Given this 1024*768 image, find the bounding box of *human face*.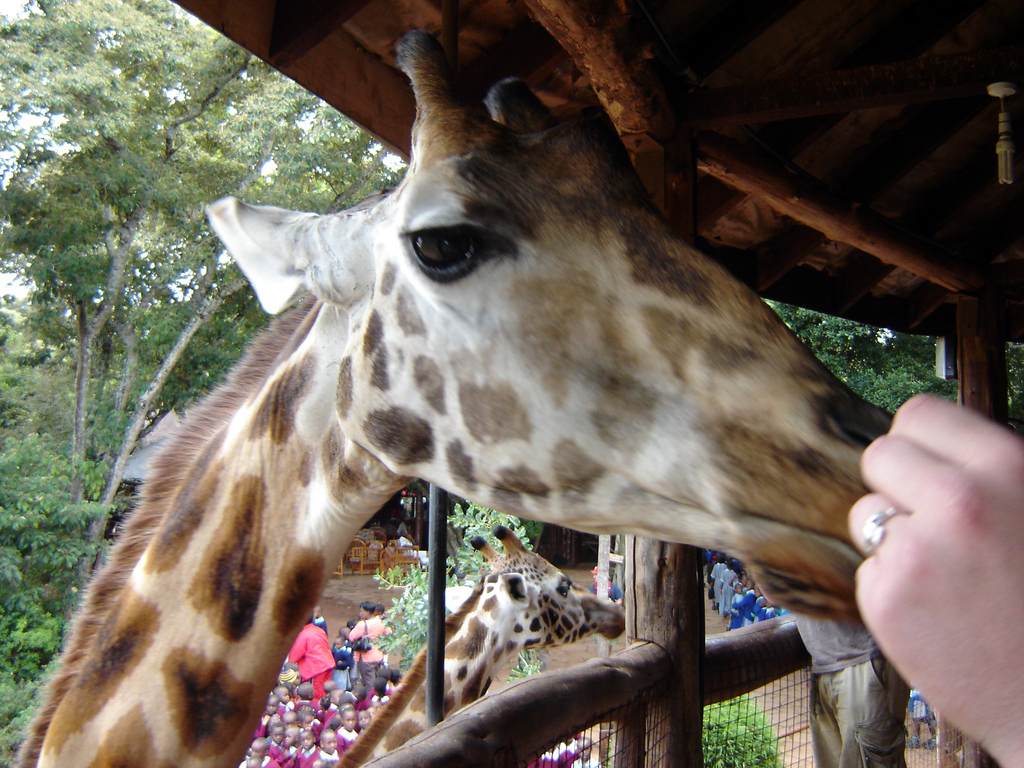
pyautogui.locateOnScreen(356, 711, 372, 730).
